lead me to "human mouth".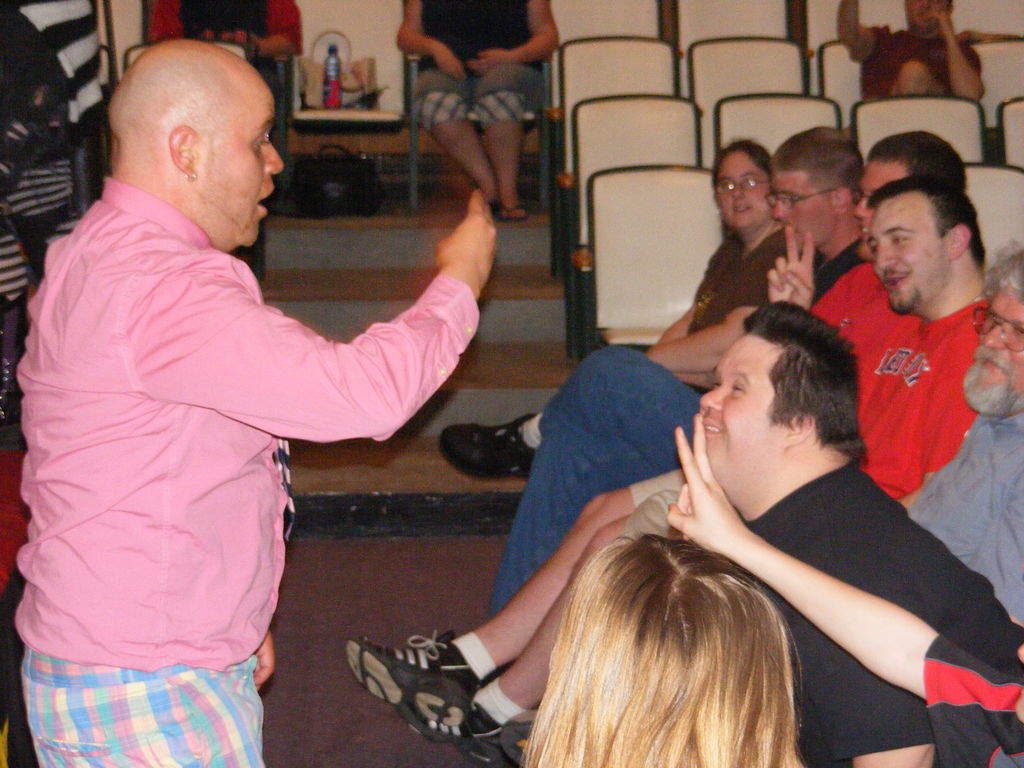
Lead to locate(982, 356, 1007, 373).
